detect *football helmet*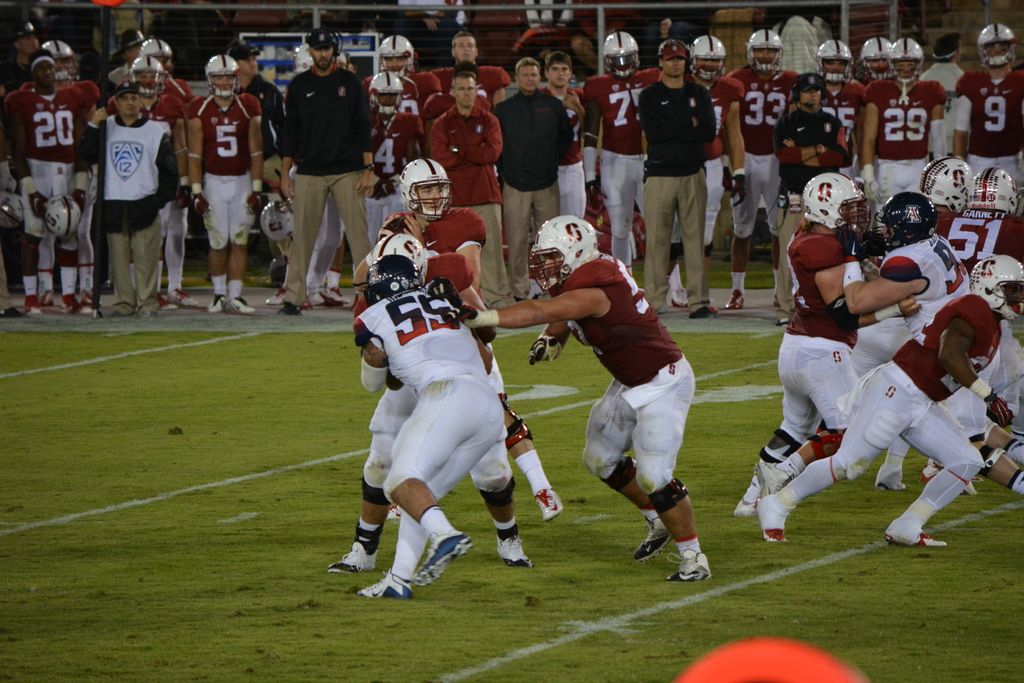
detection(206, 52, 246, 94)
